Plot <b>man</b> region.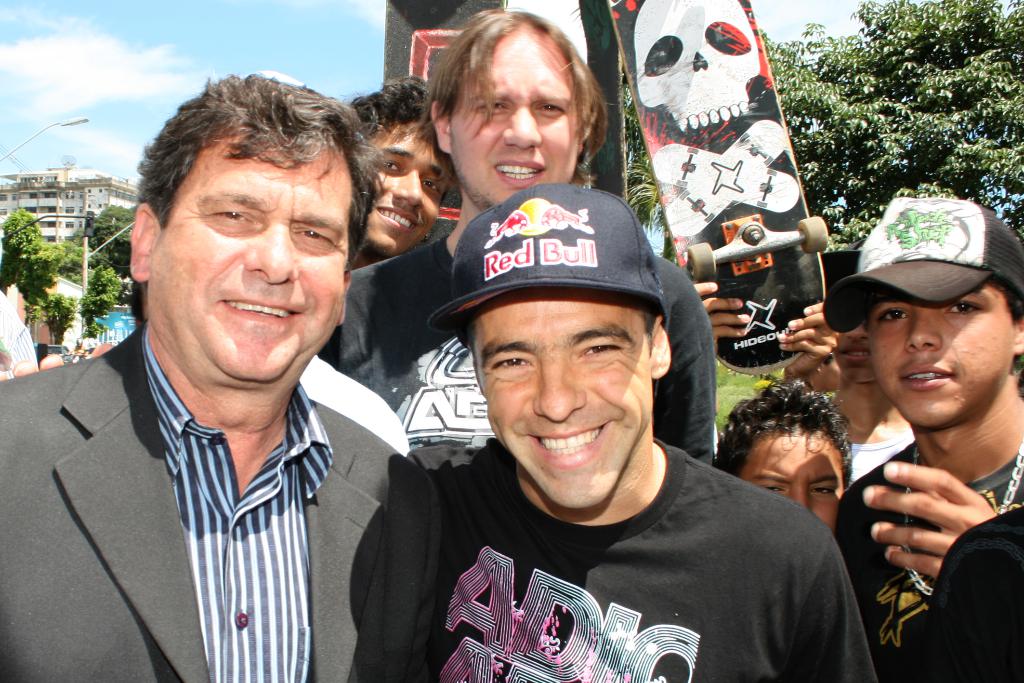
Plotted at Rect(824, 195, 1023, 682).
